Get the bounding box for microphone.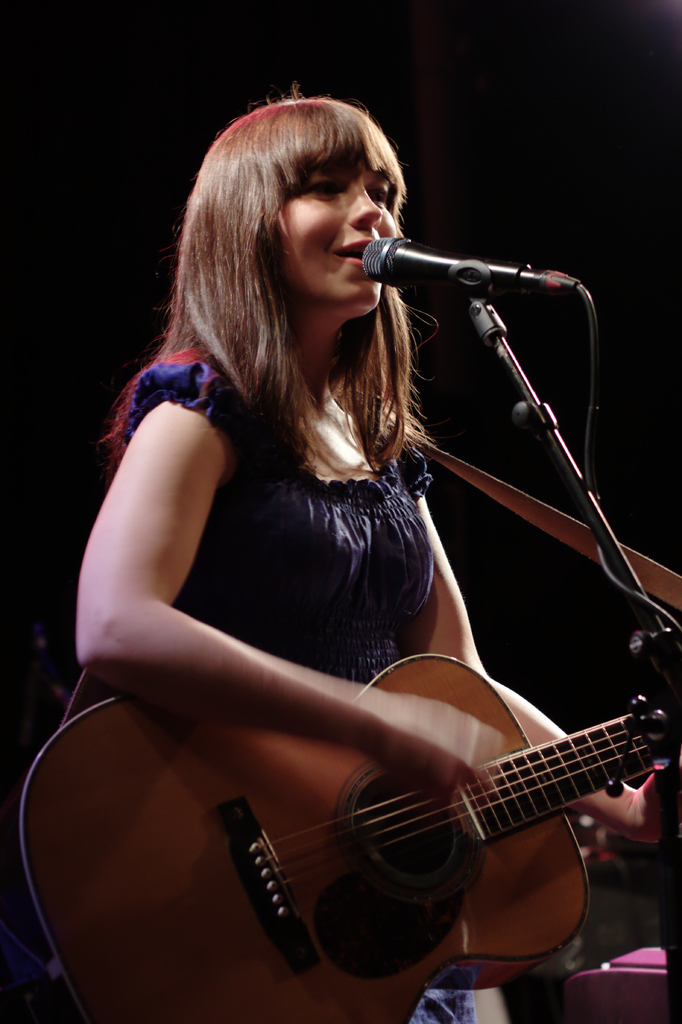
[350, 225, 576, 297].
